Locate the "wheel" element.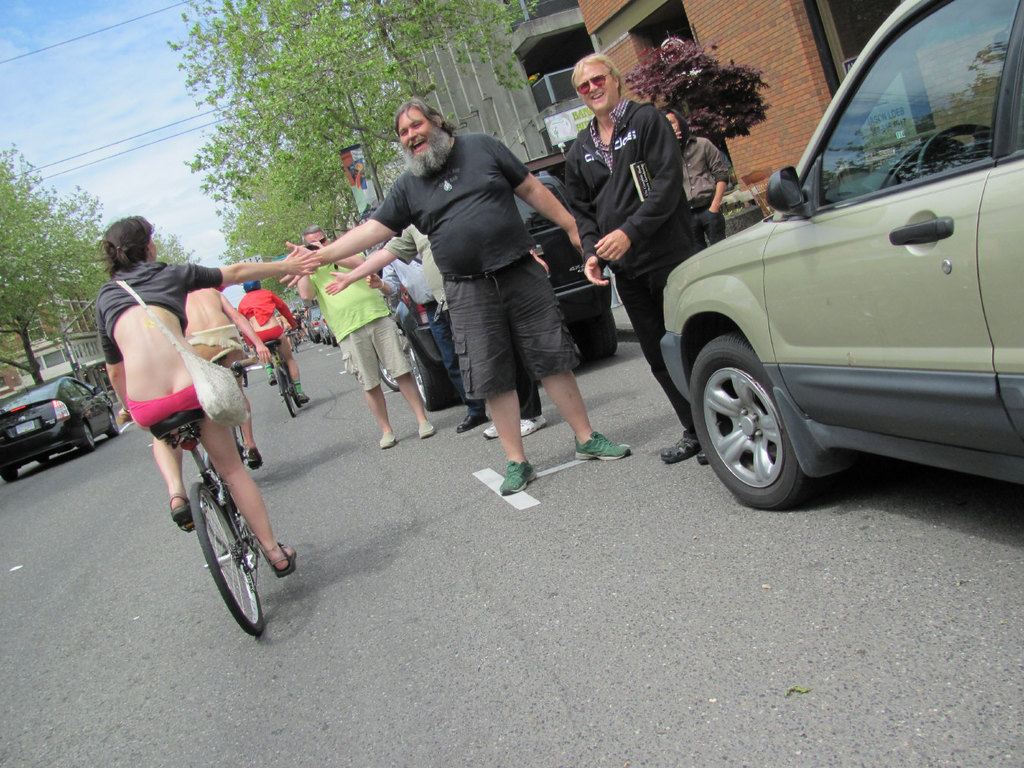
Element bbox: x1=0, y1=470, x2=17, y2=480.
